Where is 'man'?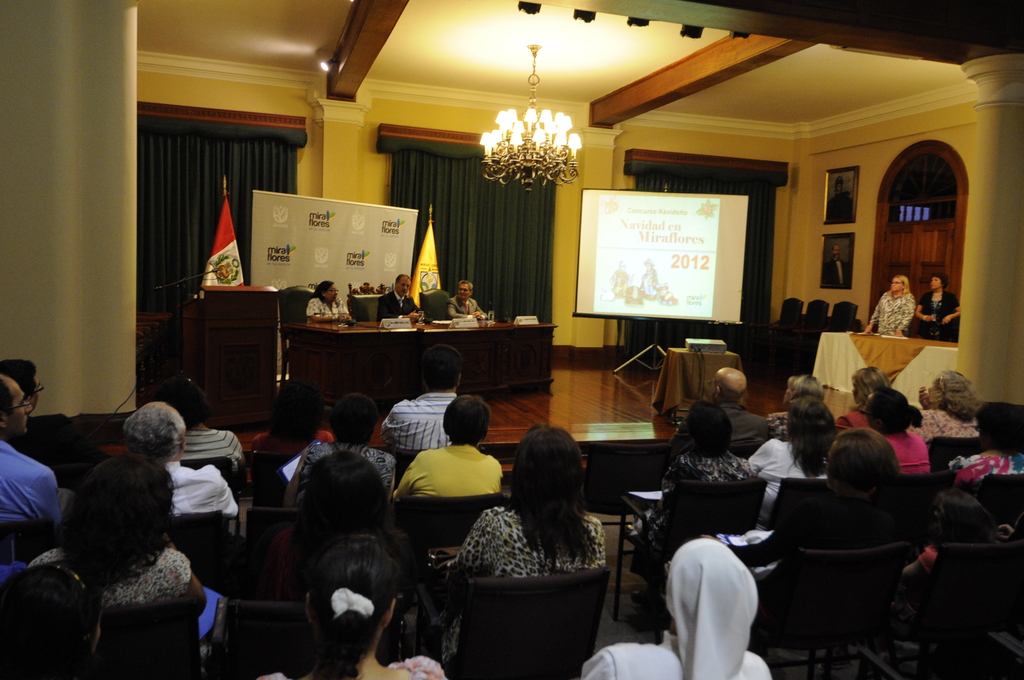
0, 360, 91, 480.
